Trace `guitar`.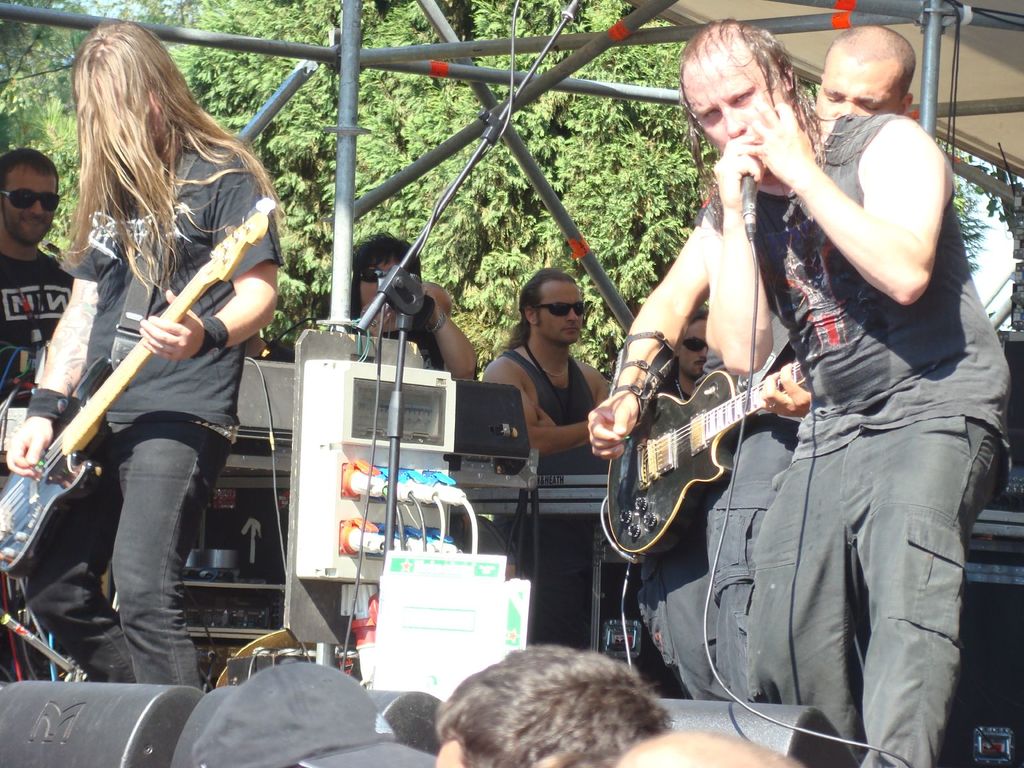
Traced to box(605, 361, 804, 562).
